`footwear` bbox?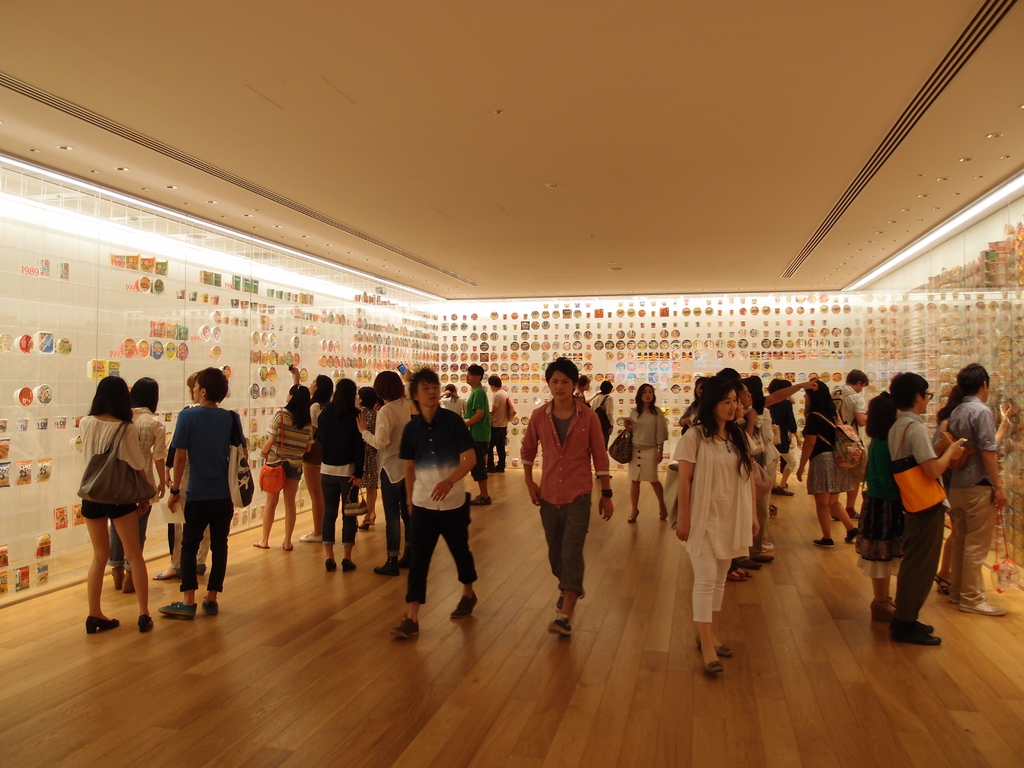
left=949, top=597, right=959, bottom=604
